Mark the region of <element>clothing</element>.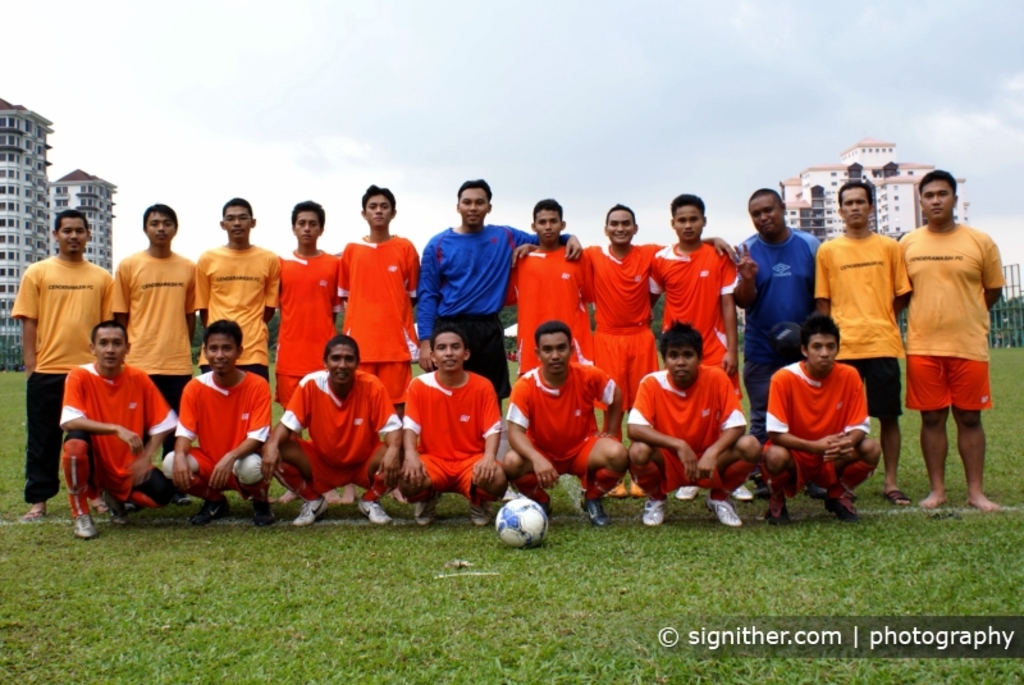
Region: locate(628, 362, 733, 502).
